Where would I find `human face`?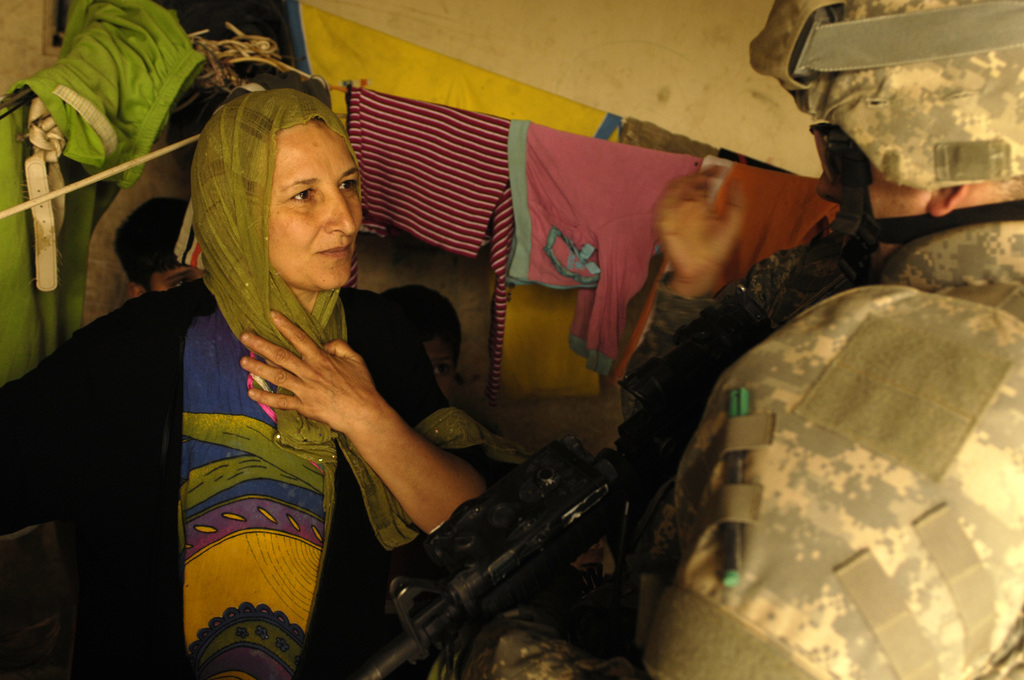
At l=282, t=104, r=361, b=300.
